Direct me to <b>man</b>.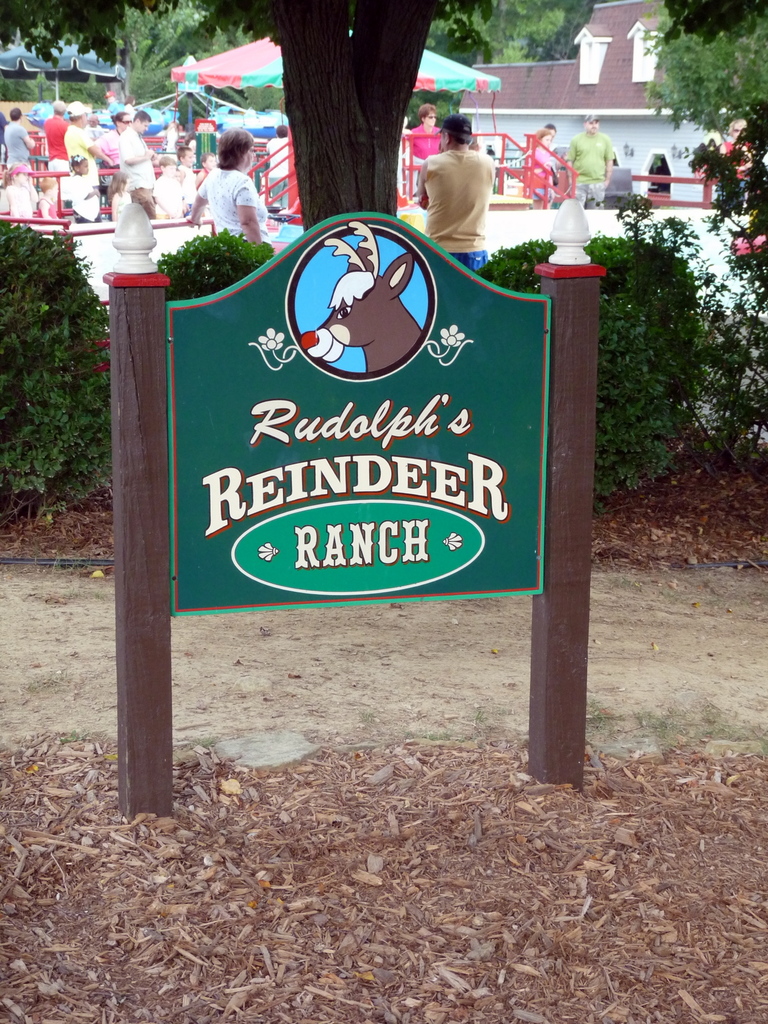
Direction: [left=406, top=100, right=445, bottom=159].
